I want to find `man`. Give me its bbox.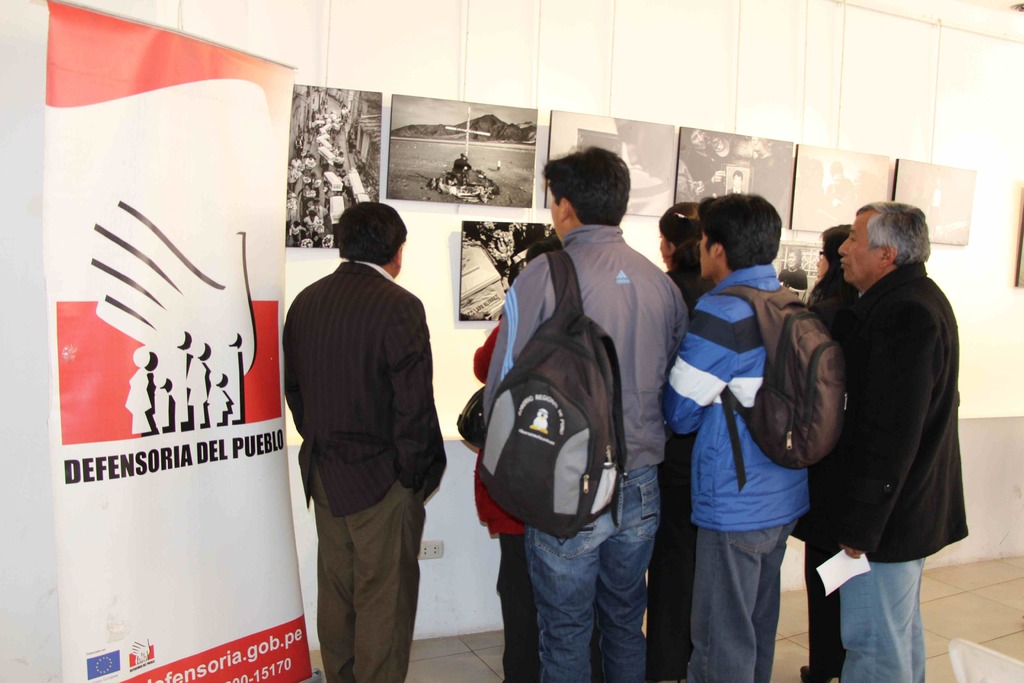
locate(269, 176, 447, 674).
